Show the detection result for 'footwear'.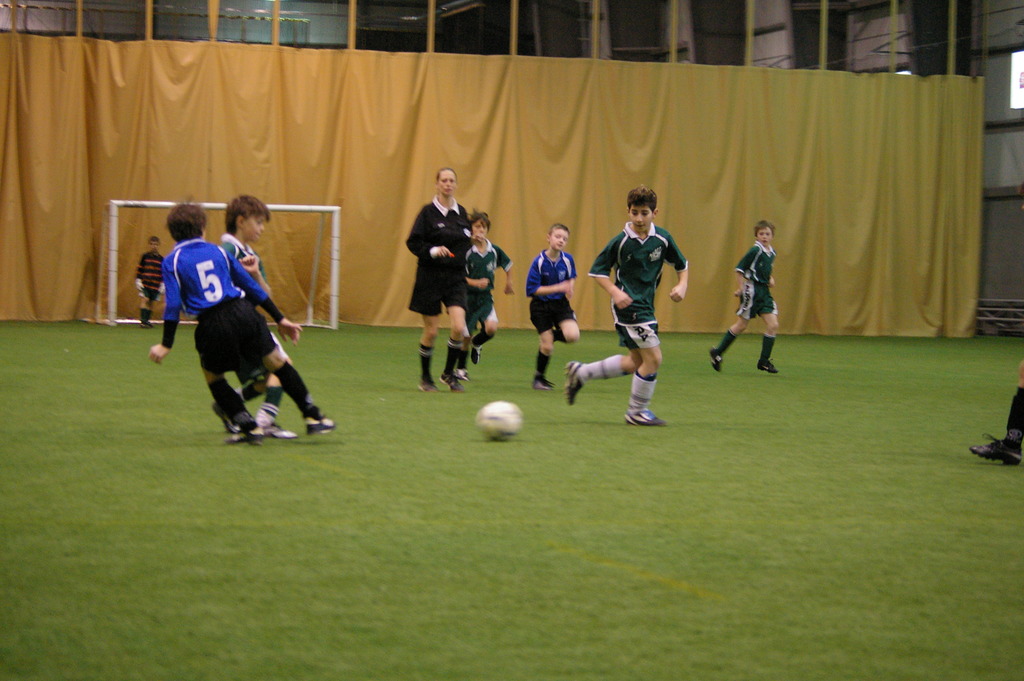
<box>256,413,294,439</box>.
